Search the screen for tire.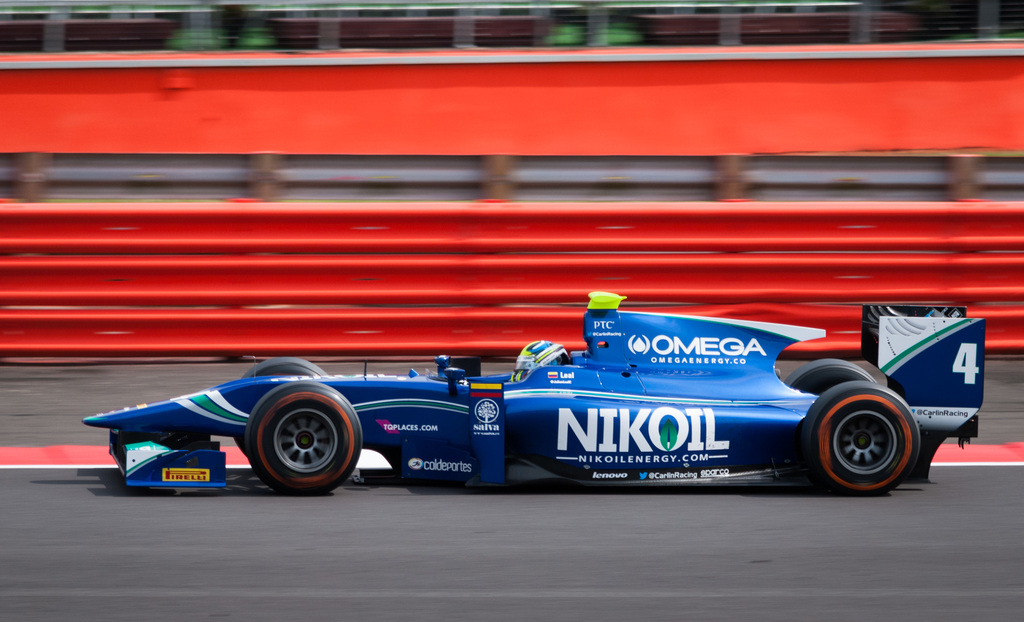
Found at rect(246, 381, 365, 492).
